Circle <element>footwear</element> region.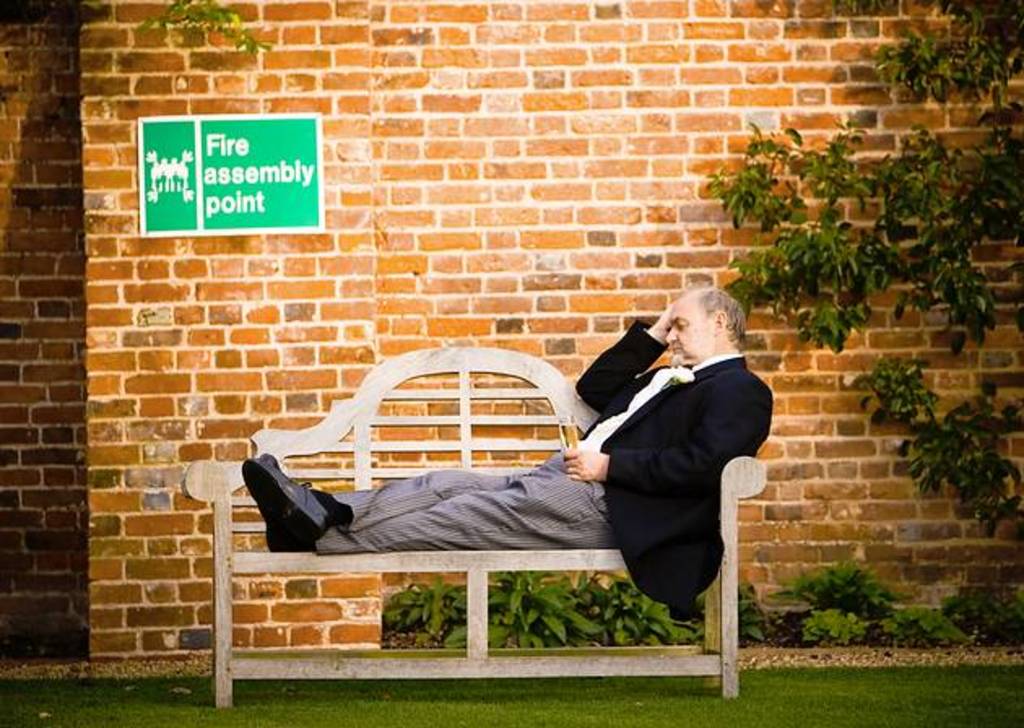
Region: detection(263, 450, 304, 556).
